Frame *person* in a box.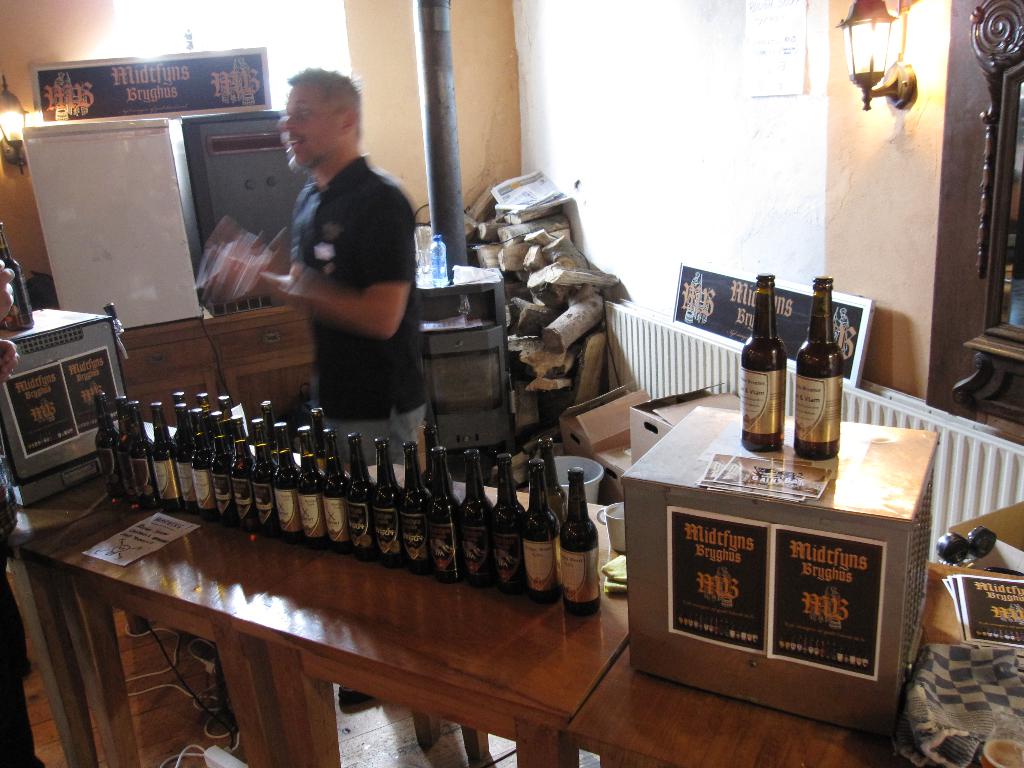
<bbox>221, 79, 425, 478</bbox>.
